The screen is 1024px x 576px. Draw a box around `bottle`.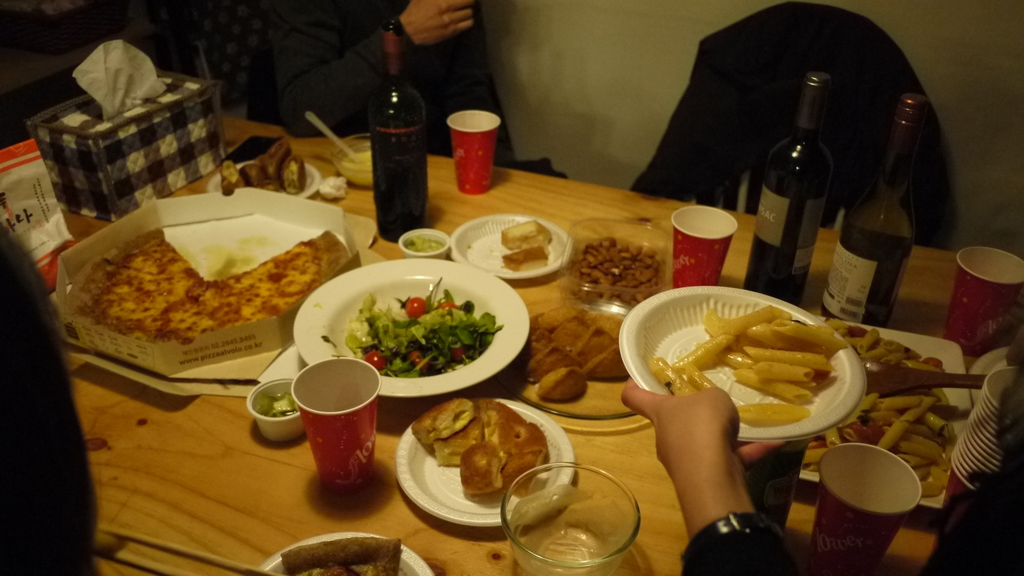
740 72 836 304.
